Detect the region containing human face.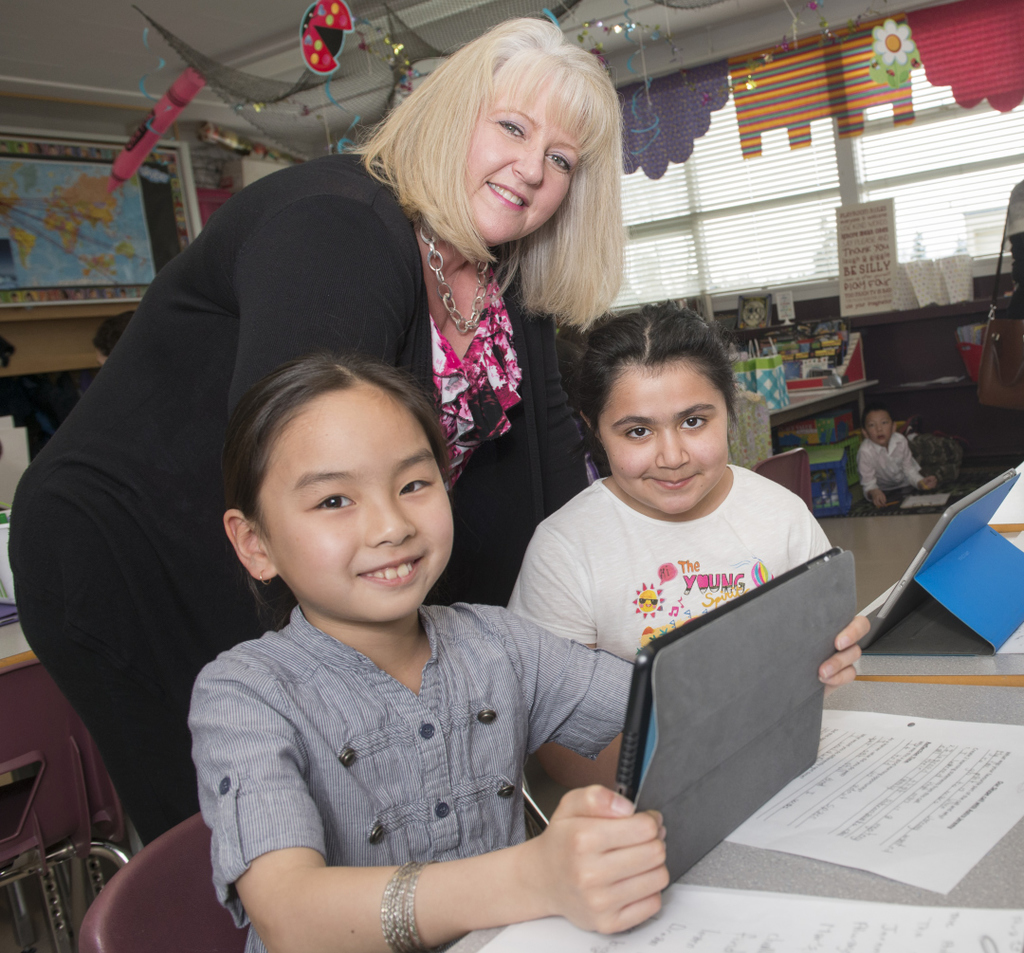
(860, 413, 897, 447).
